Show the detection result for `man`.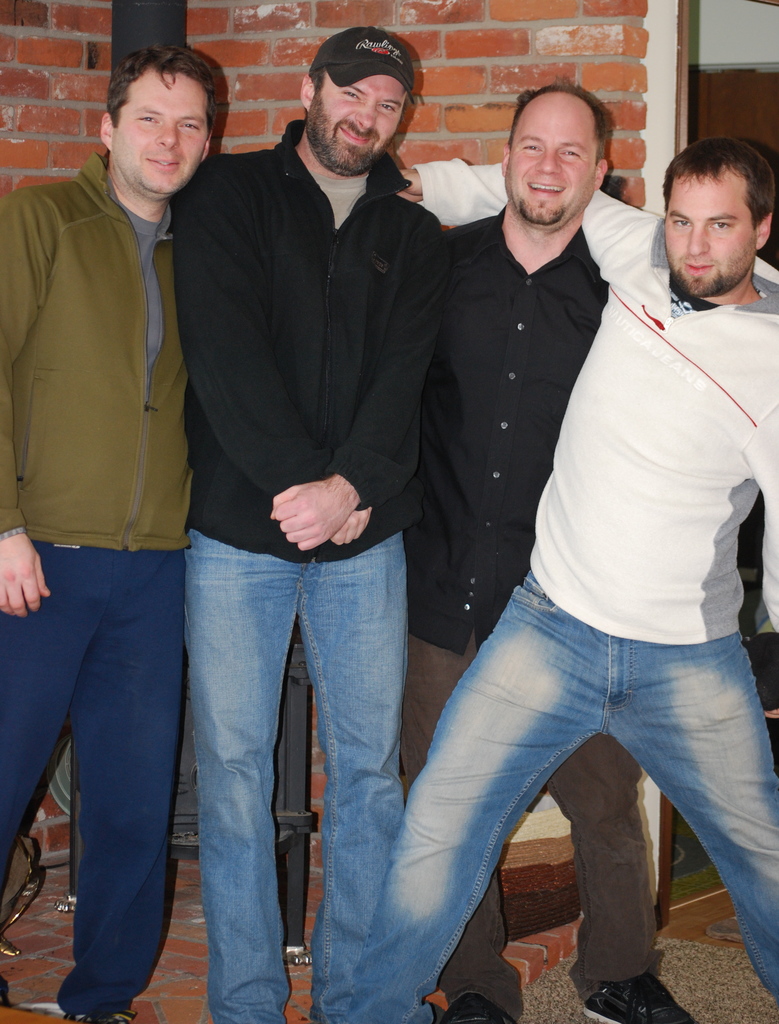
[left=336, top=131, right=778, bottom=1023].
